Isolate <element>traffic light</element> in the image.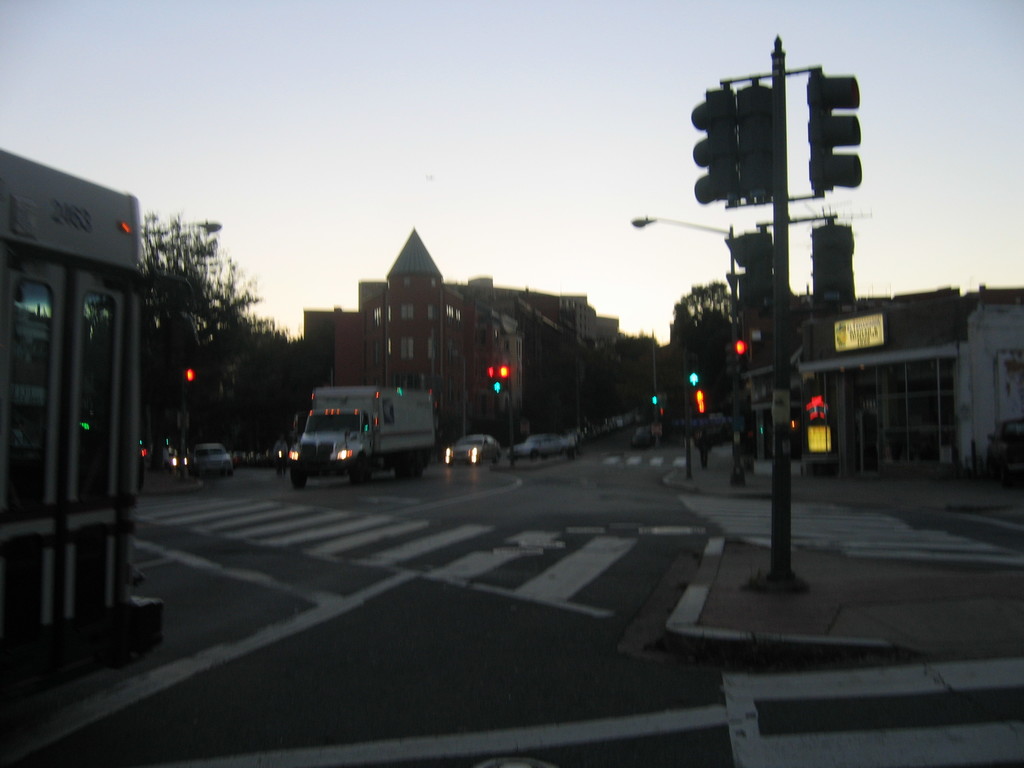
Isolated region: (x1=735, y1=340, x2=750, y2=376).
